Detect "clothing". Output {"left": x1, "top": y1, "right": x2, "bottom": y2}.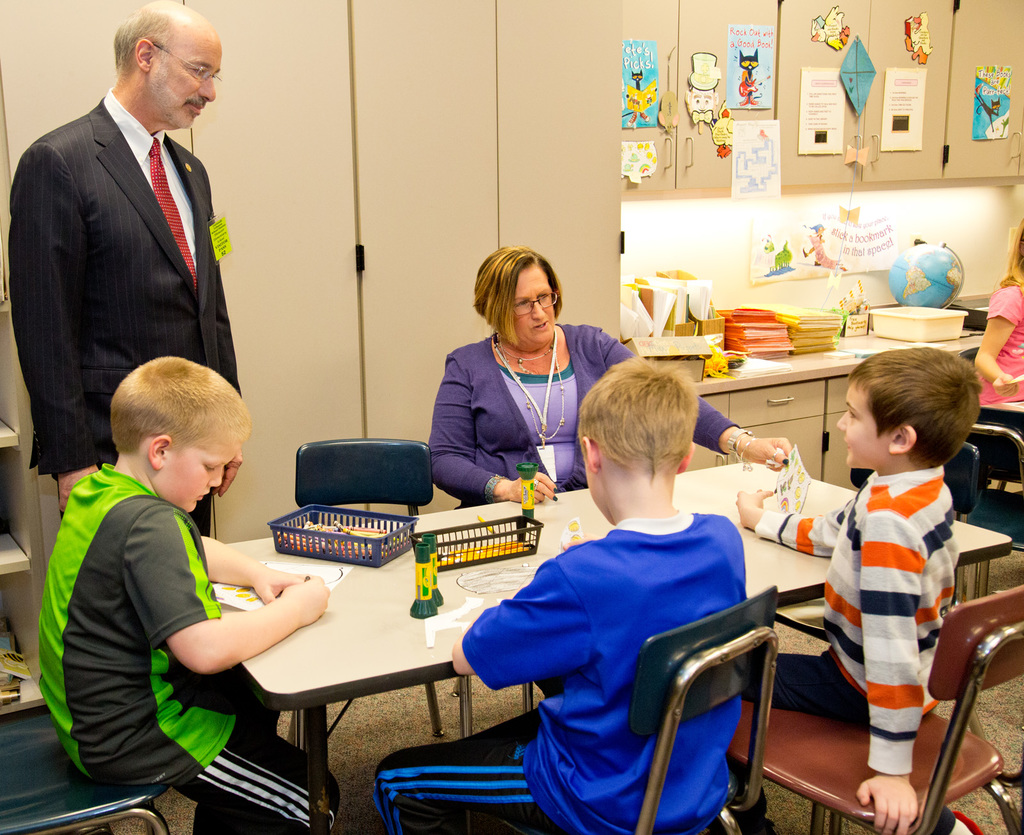
{"left": 15, "top": 91, "right": 255, "bottom": 540}.
